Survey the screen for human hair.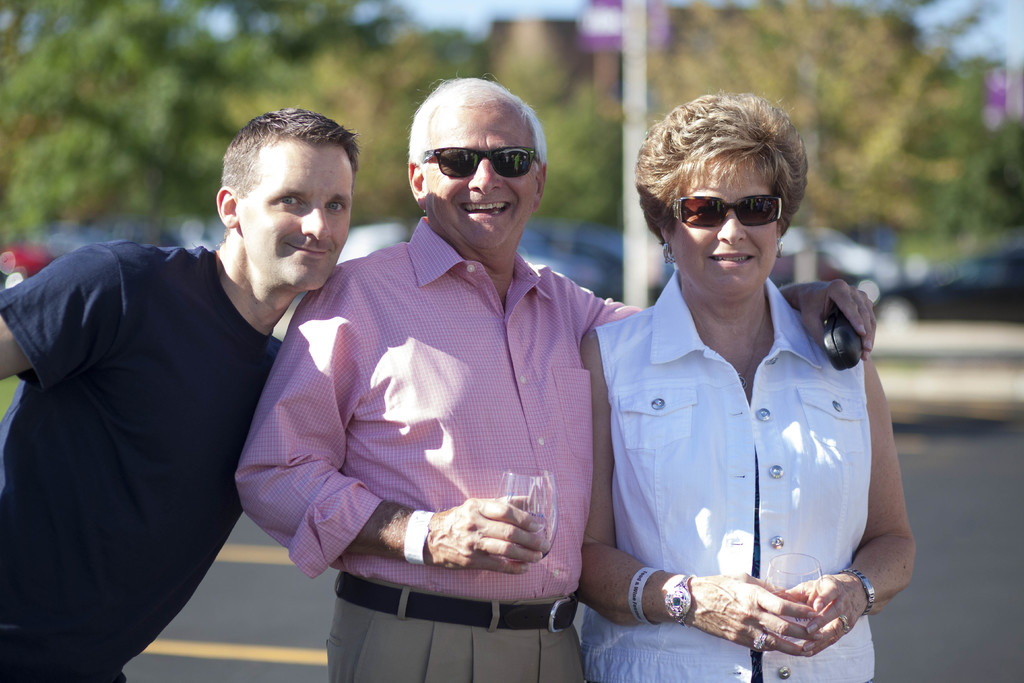
Survey found: l=406, t=69, r=547, b=174.
